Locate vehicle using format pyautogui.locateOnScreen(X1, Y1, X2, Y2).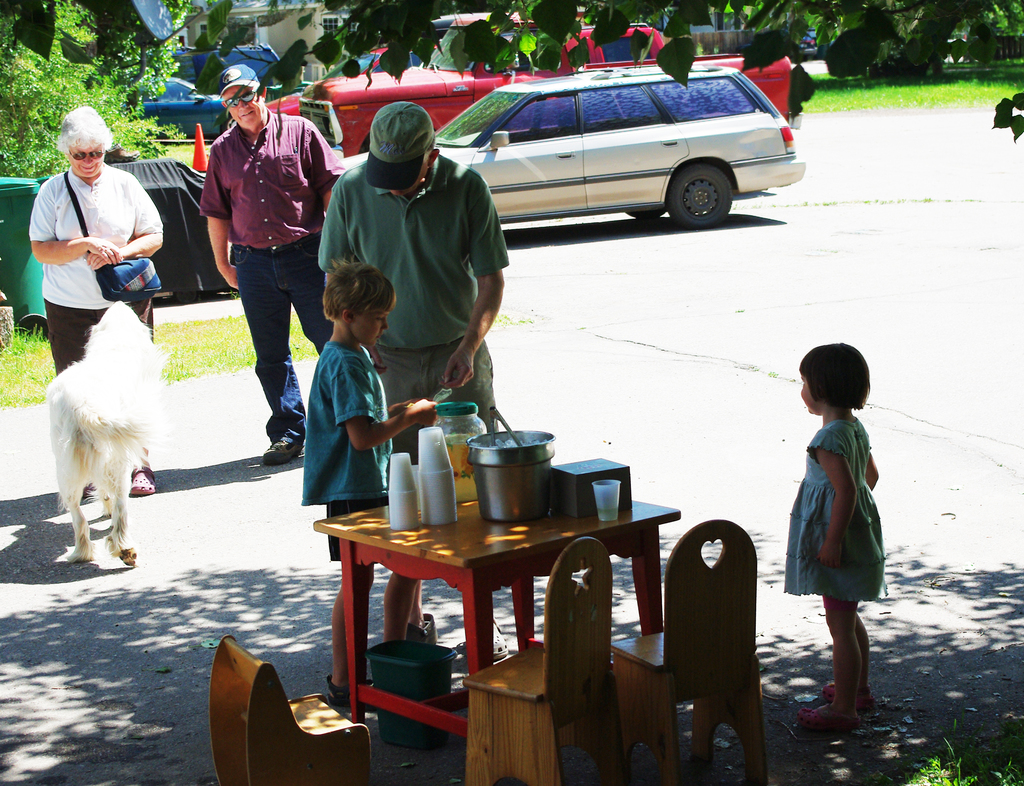
pyautogui.locateOnScreen(298, 3, 820, 159).
